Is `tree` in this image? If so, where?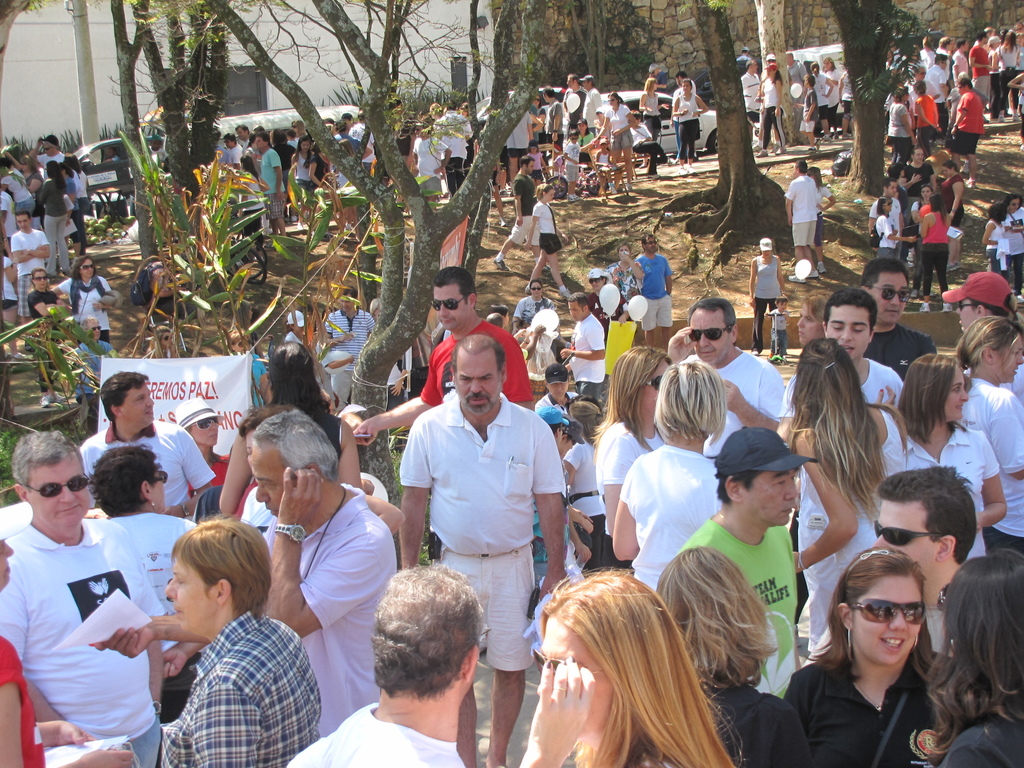
Yes, at bbox=(756, 0, 806, 163).
